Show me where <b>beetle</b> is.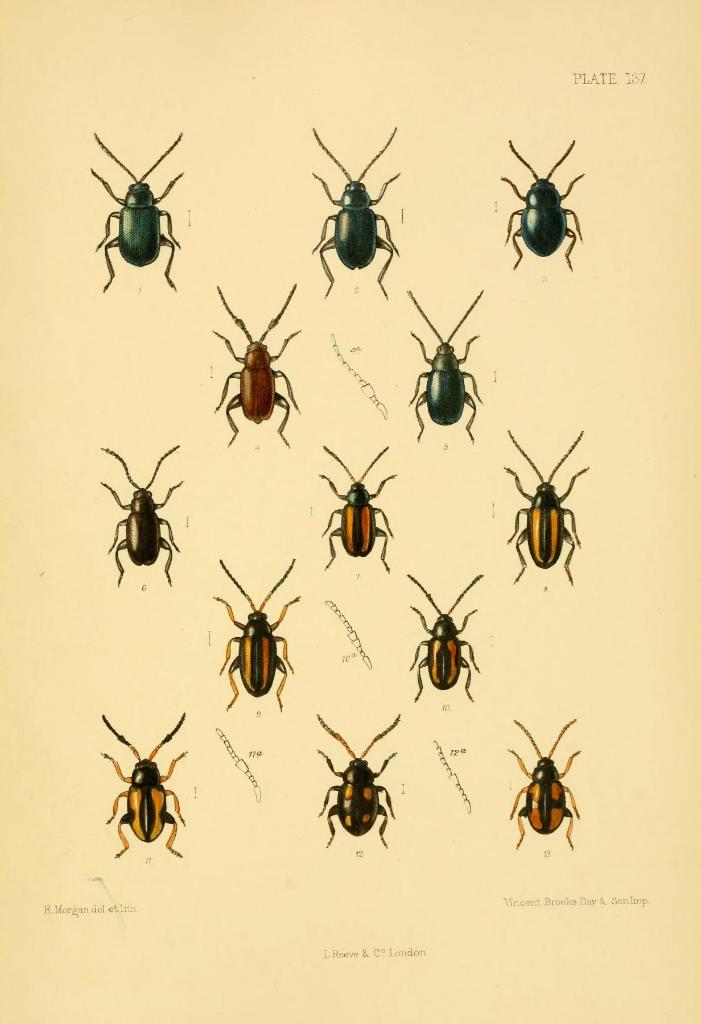
<b>beetle</b> is at detection(501, 421, 584, 589).
